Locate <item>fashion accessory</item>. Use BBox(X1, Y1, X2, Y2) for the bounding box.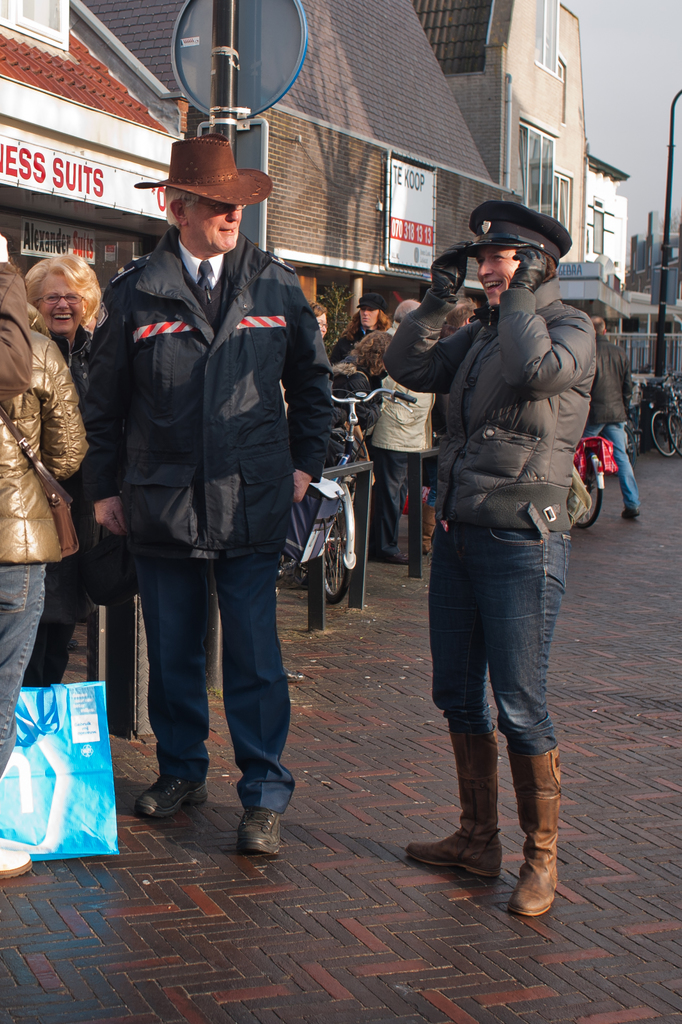
BBox(406, 732, 502, 879).
